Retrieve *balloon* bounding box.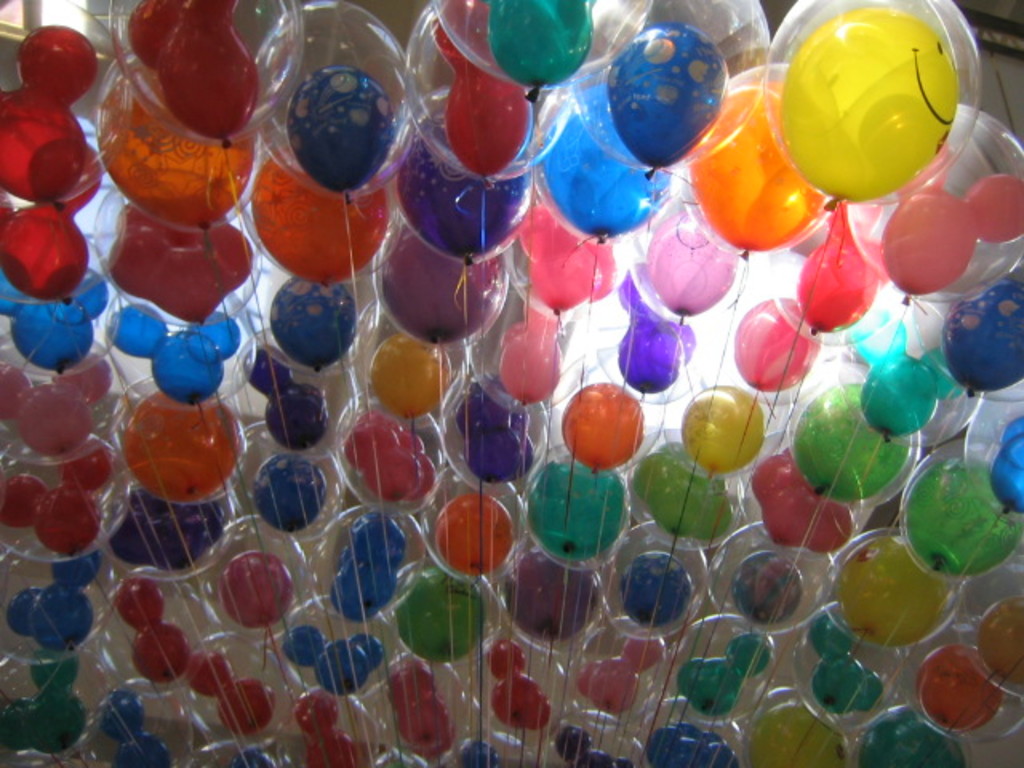
Bounding box: {"x1": 389, "y1": 656, "x2": 456, "y2": 758}.
